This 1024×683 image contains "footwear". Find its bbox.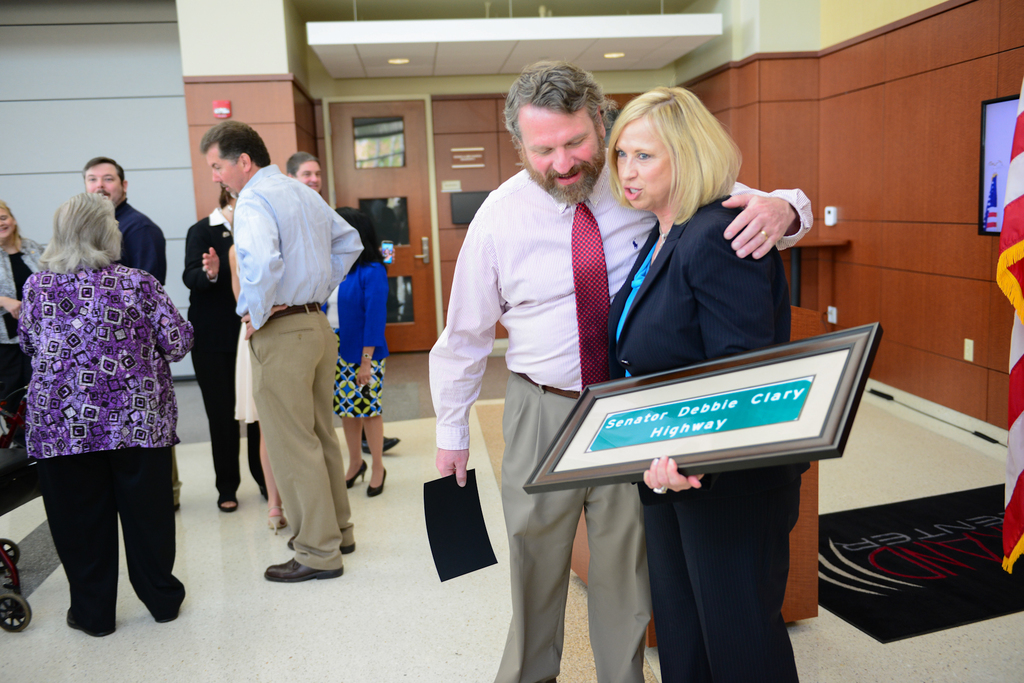
detection(152, 602, 178, 624).
